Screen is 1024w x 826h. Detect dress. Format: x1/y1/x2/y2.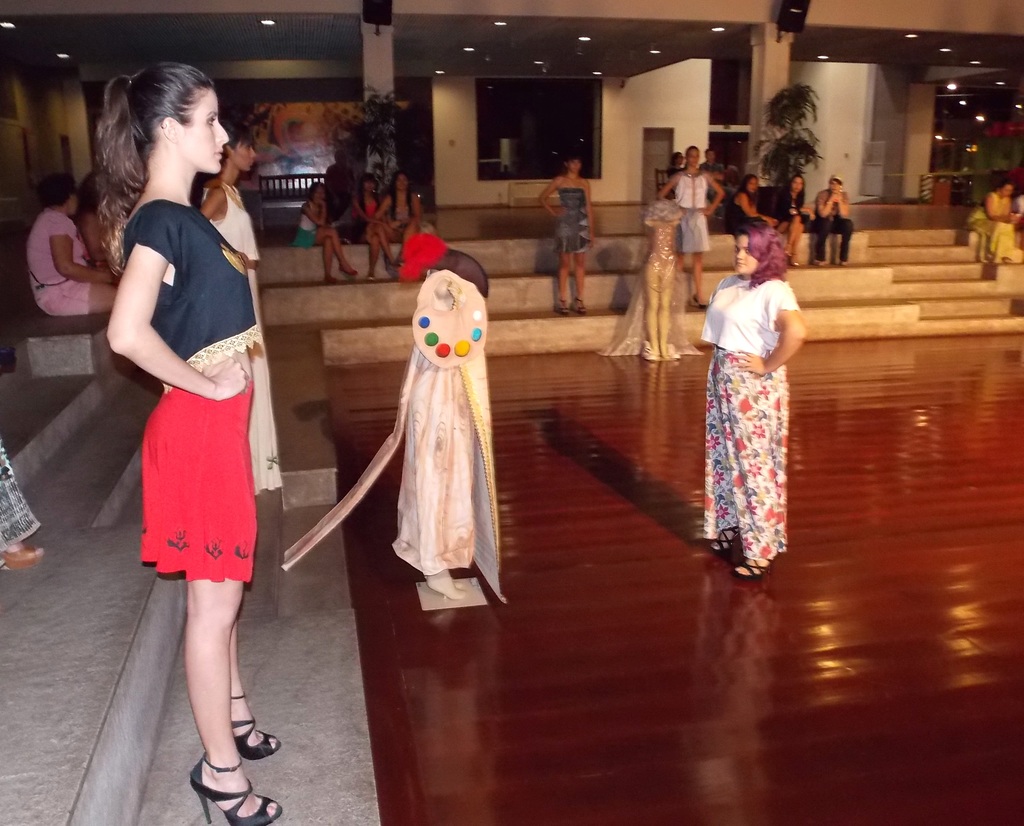
117/197/260/586.
